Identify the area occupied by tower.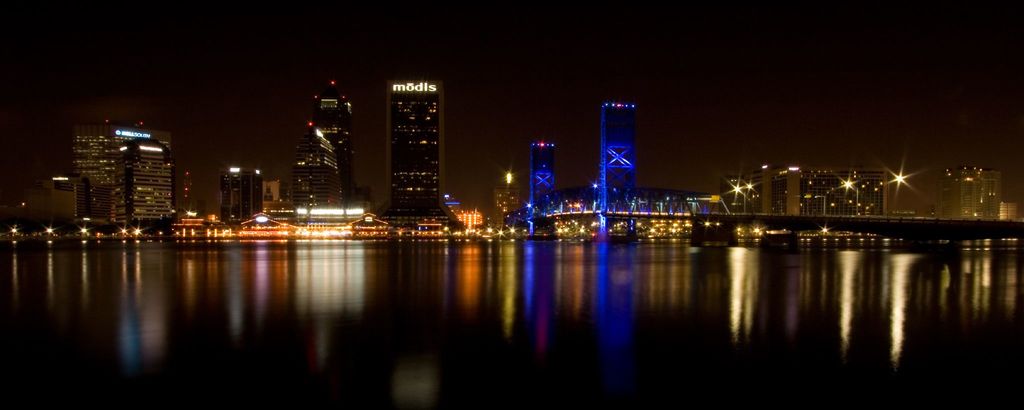
Area: {"x1": 527, "y1": 140, "x2": 557, "y2": 212}.
